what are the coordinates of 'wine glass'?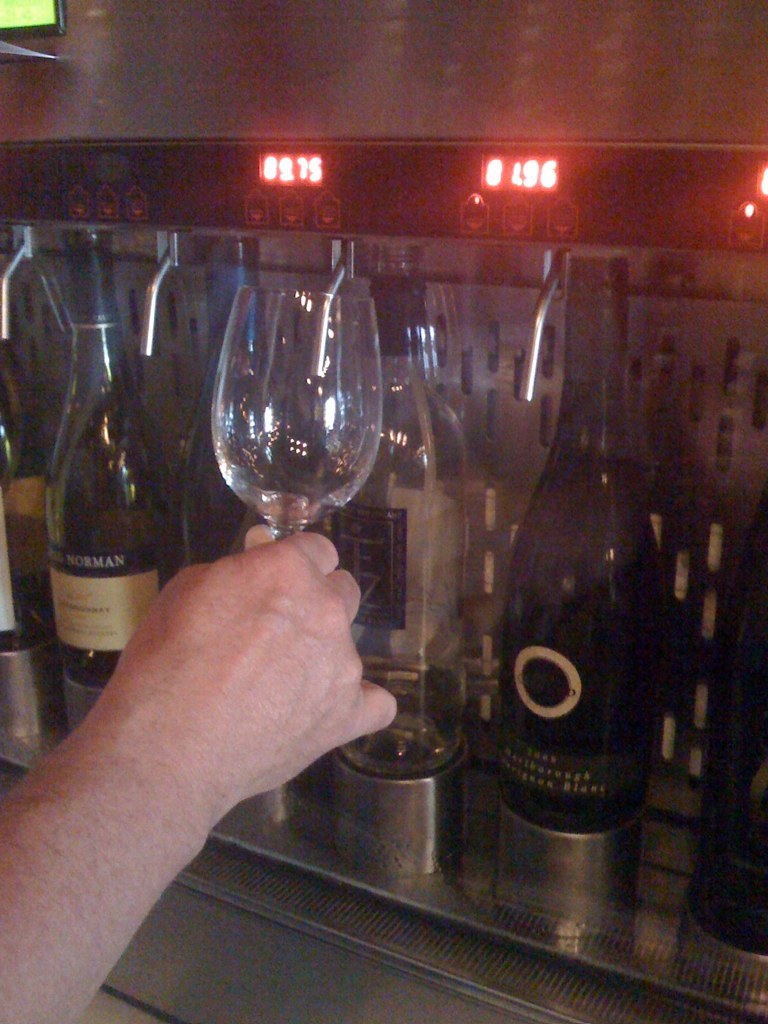
x1=208, y1=292, x2=381, y2=530.
